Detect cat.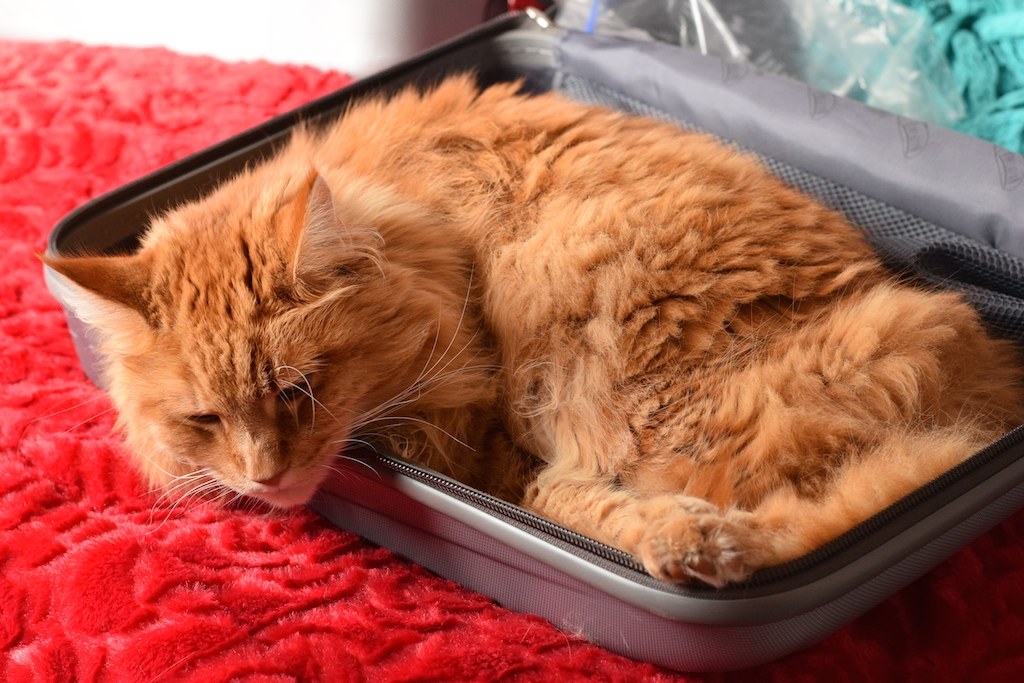
Detected at [31,63,1023,590].
